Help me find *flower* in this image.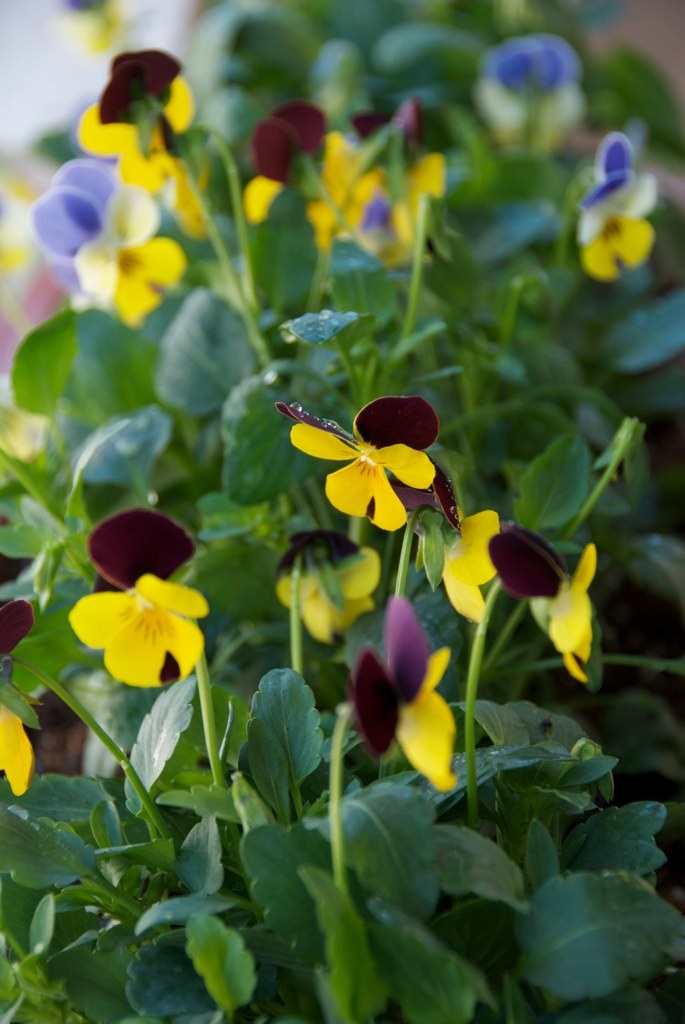
Found it: pyautogui.locateOnScreen(273, 388, 472, 537).
